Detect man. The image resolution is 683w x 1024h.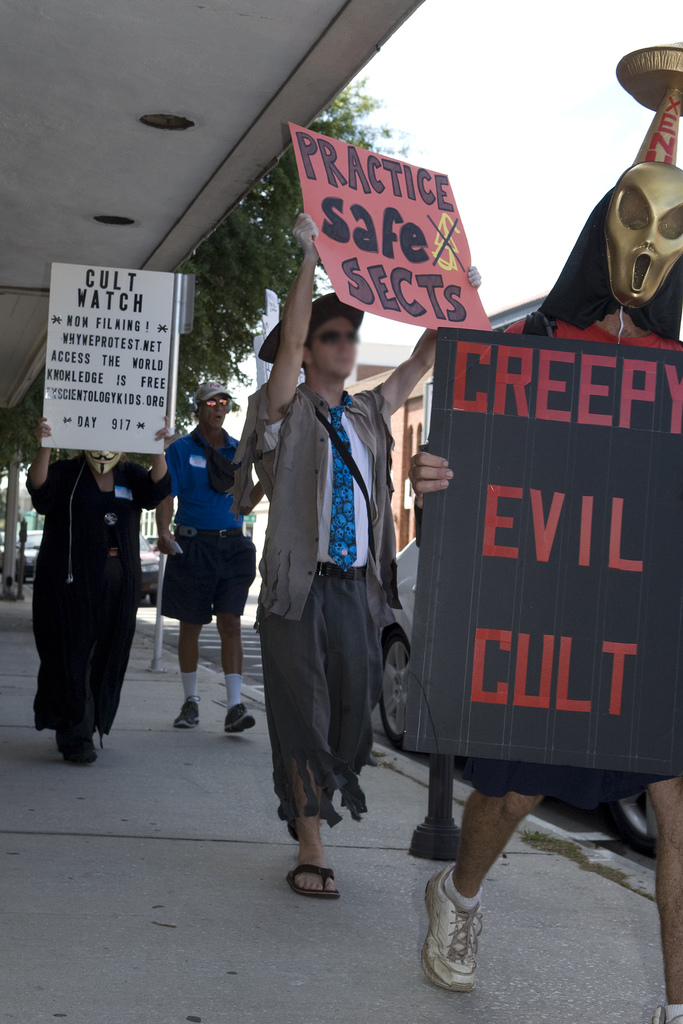
[x1=28, y1=406, x2=175, y2=764].
